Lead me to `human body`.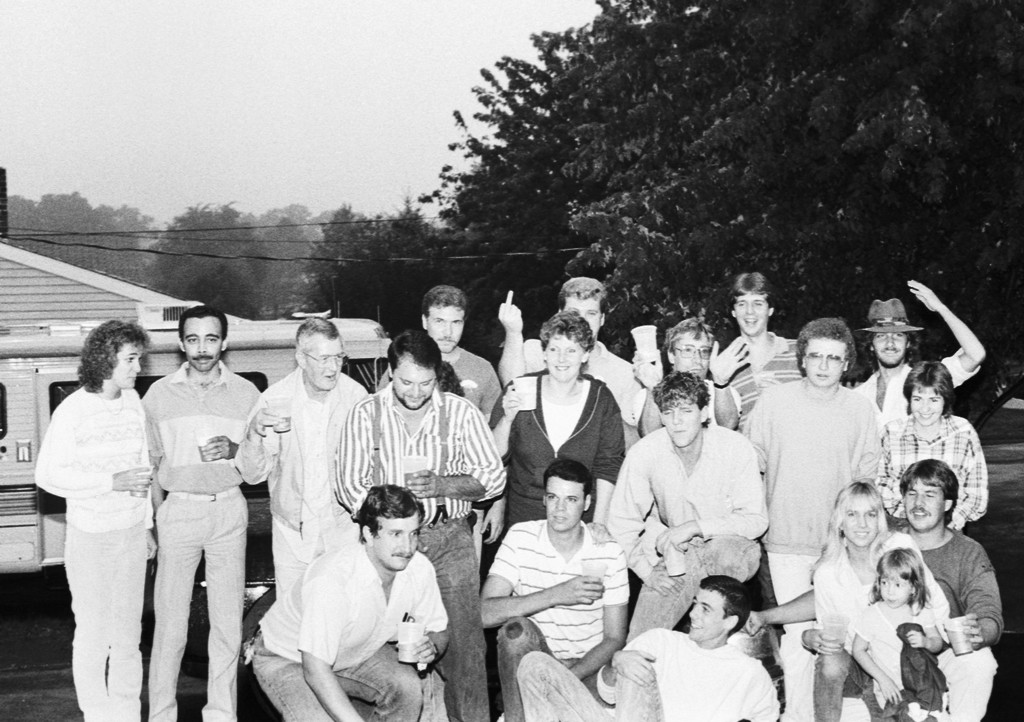
Lead to <region>245, 484, 450, 721</region>.
